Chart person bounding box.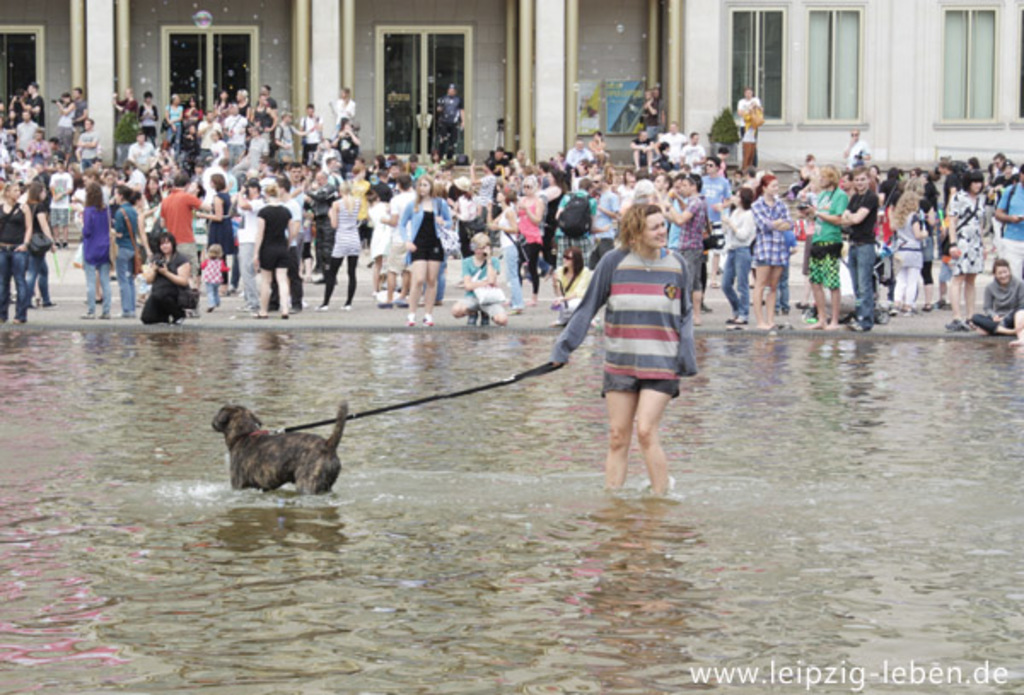
Charted: 840/125/869/169.
